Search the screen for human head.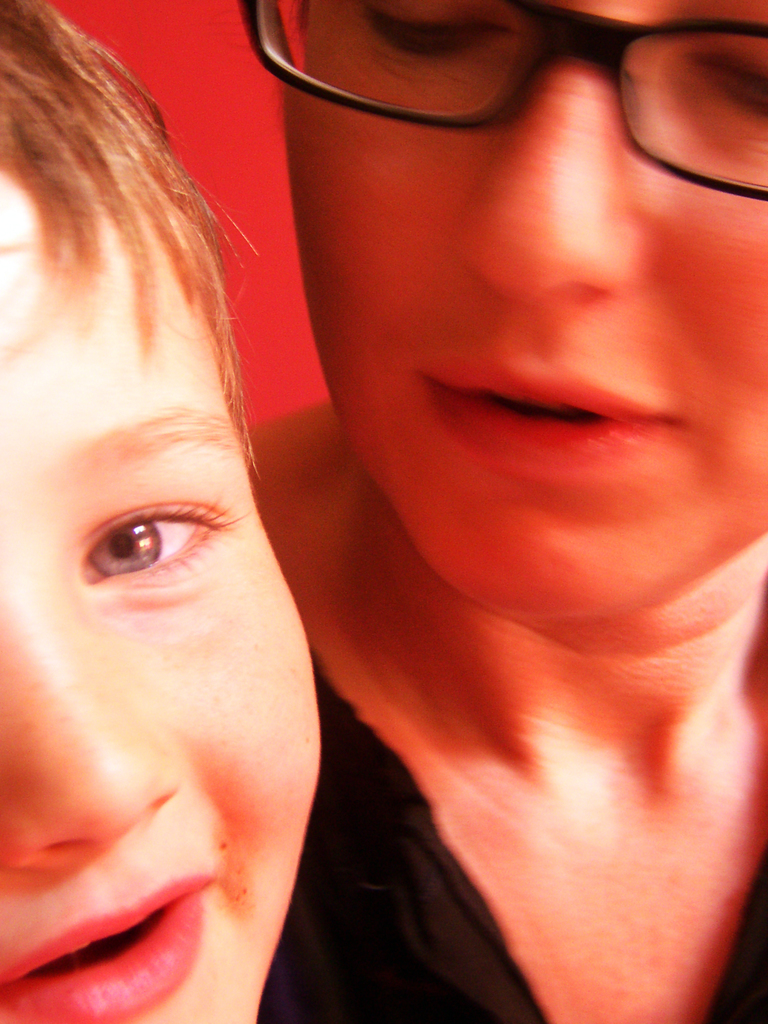
Found at 238 0 767 630.
